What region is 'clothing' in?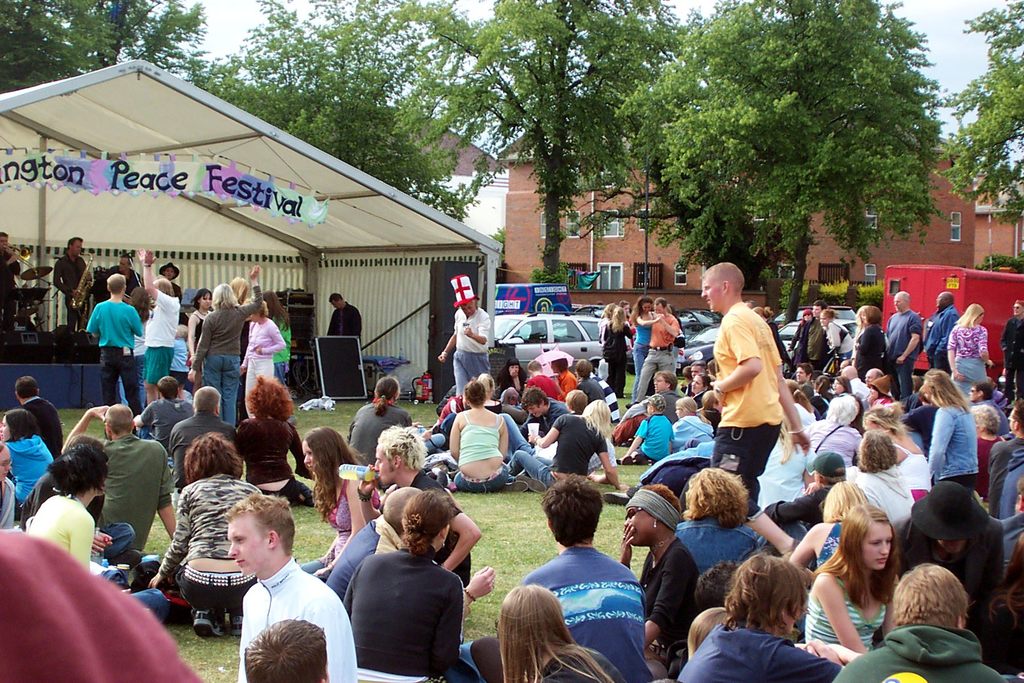
559 370 578 404.
